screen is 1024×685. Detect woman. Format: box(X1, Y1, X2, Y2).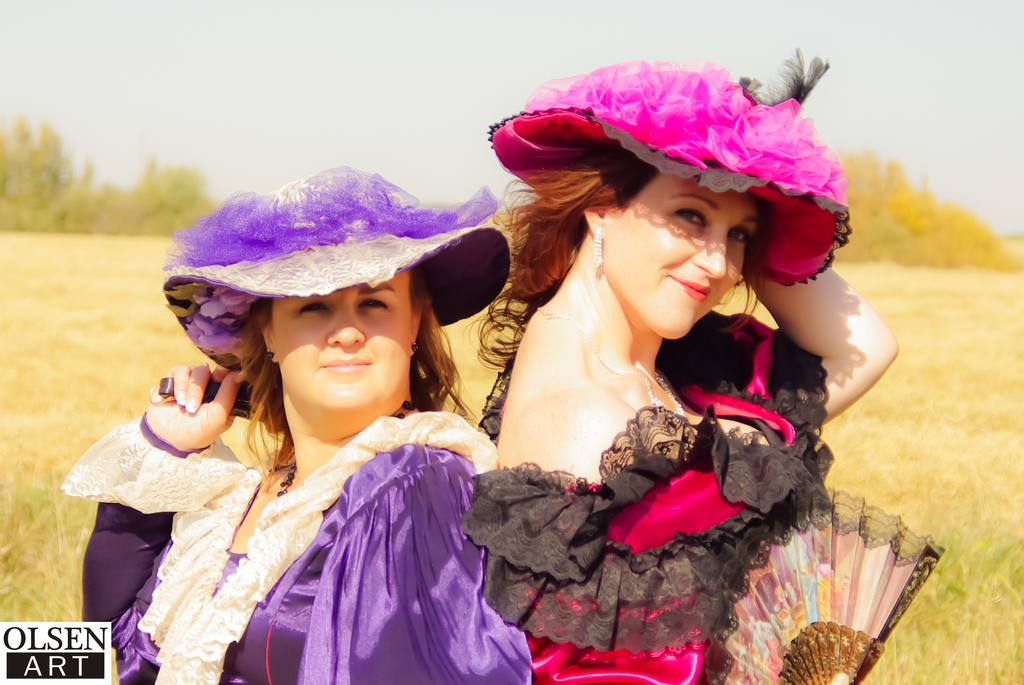
box(468, 19, 948, 684).
